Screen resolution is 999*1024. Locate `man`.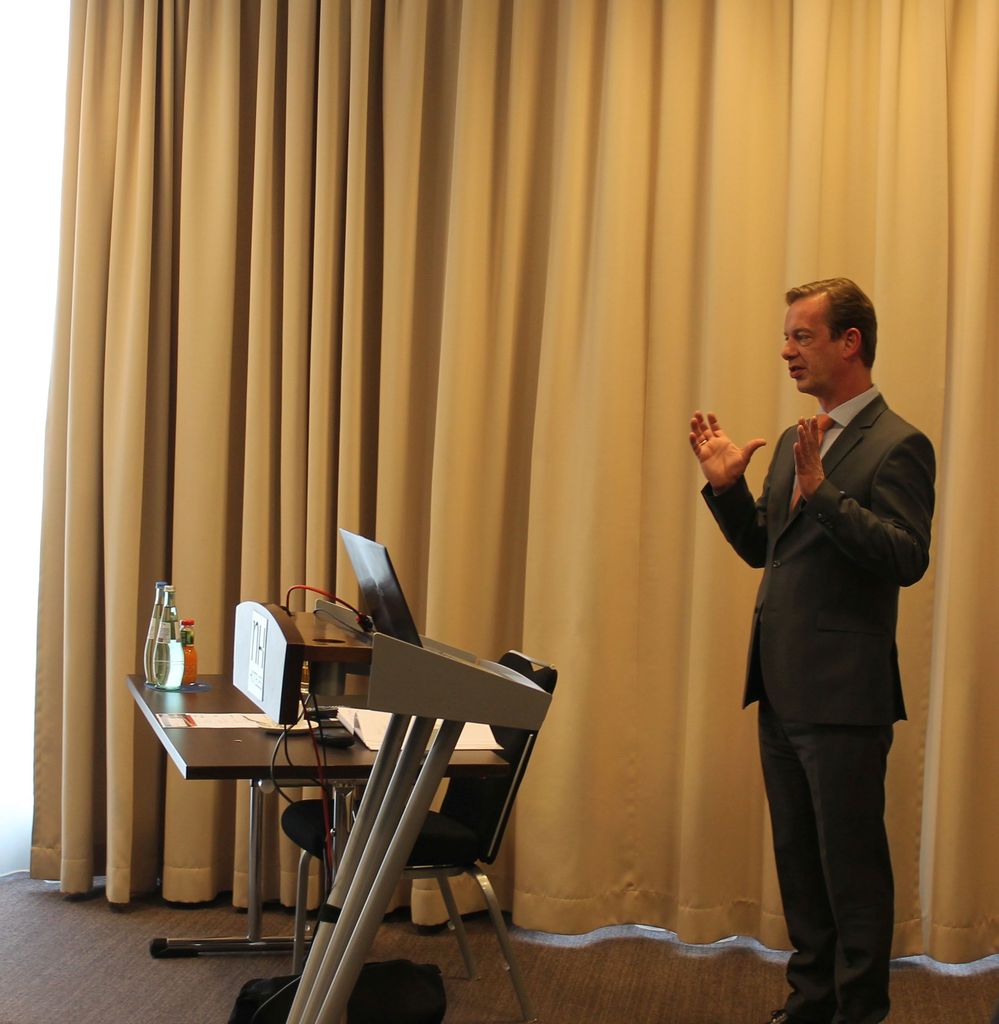
box=[703, 252, 950, 1011].
